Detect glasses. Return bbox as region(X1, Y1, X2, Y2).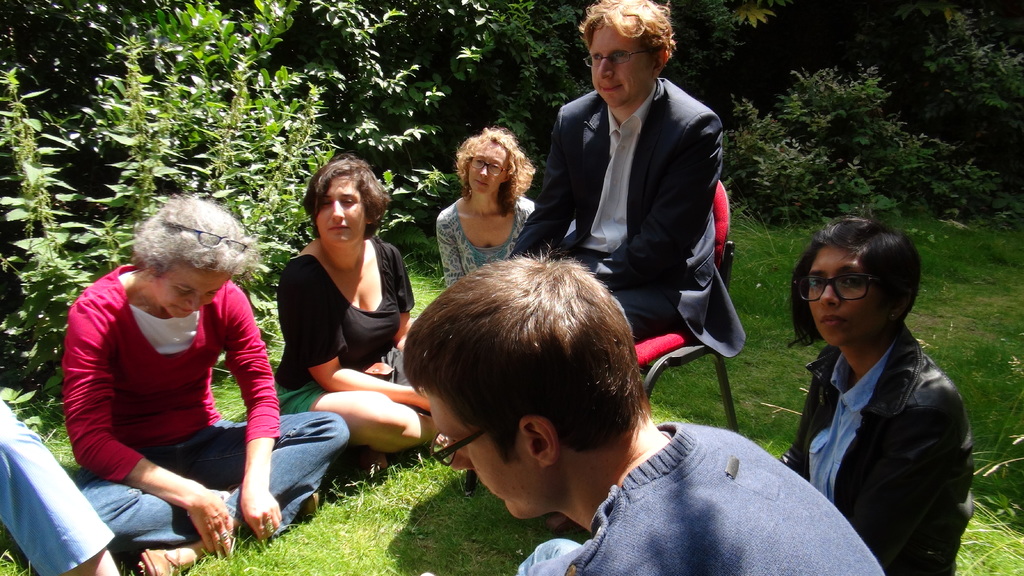
region(161, 218, 253, 261).
